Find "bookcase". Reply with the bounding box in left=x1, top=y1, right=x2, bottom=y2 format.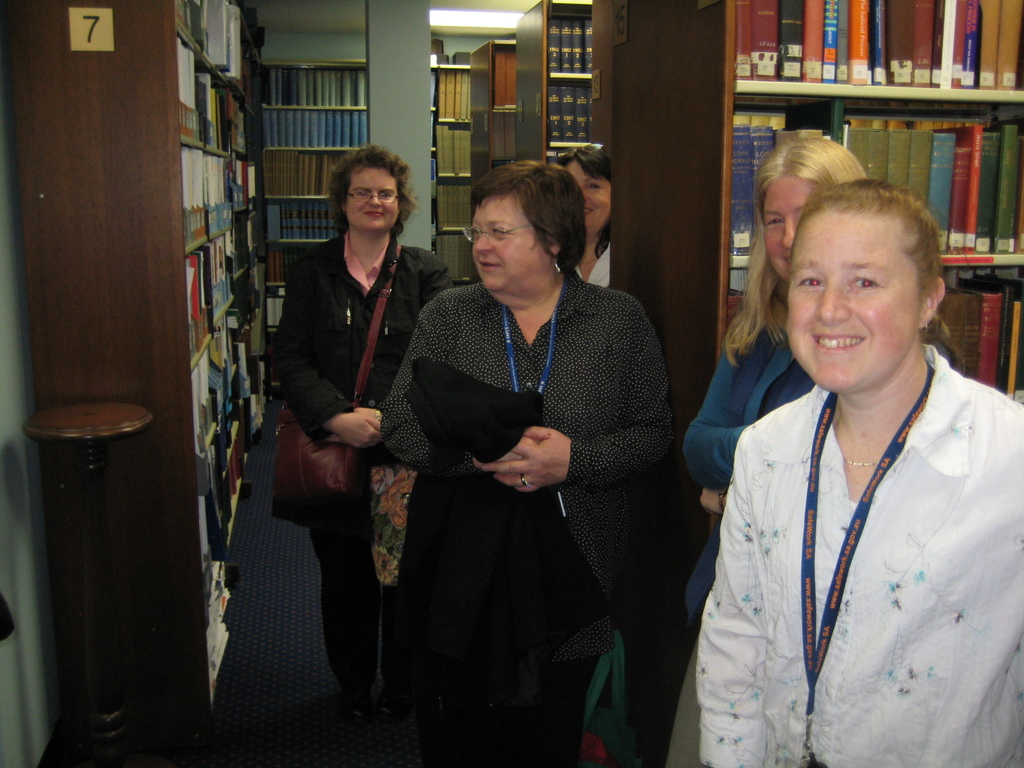
left=437, top=64, right=472, bottom=289.
